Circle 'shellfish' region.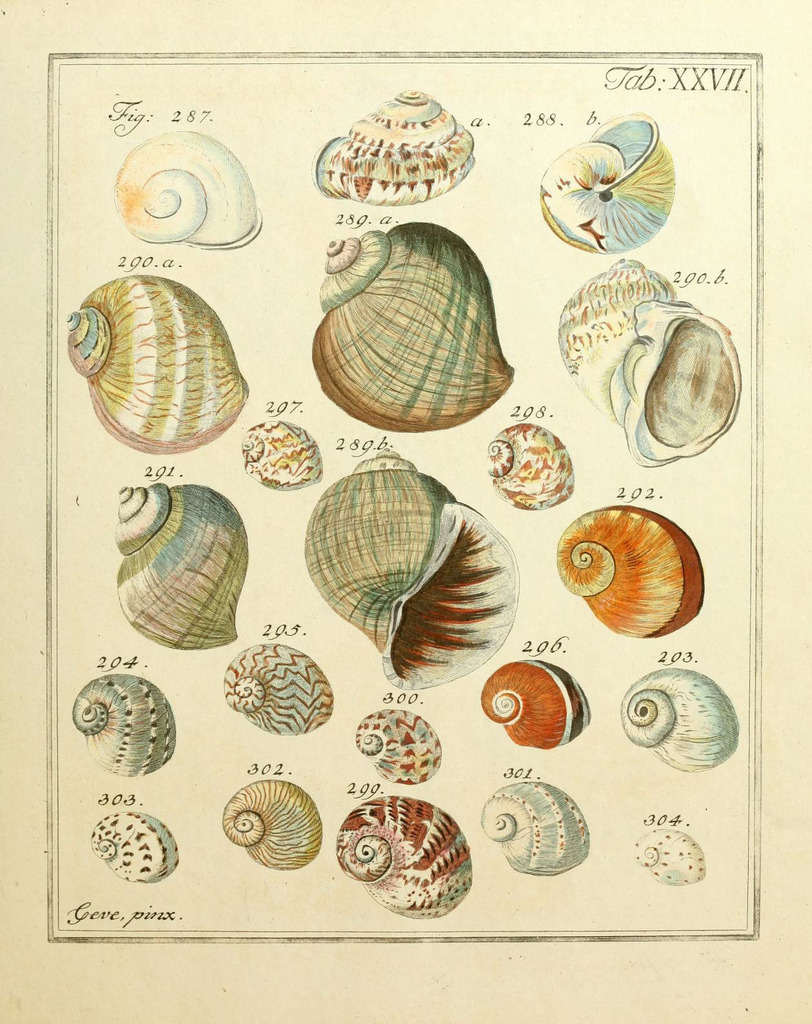
Region: box(222, 643, 339, 740).
